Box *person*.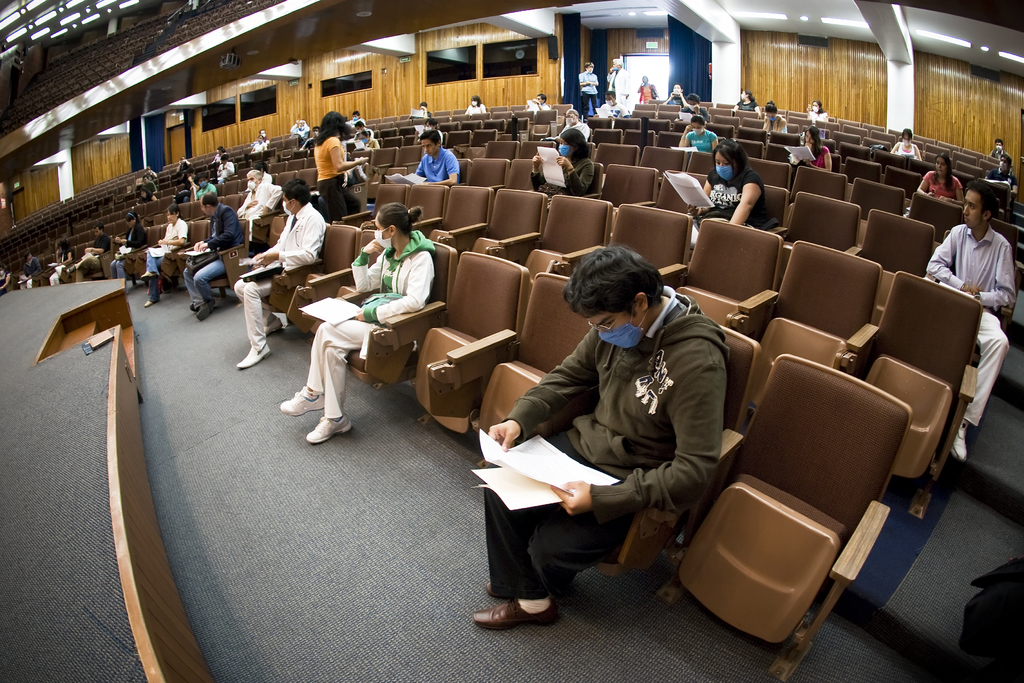
left=490, top=238, right=731, bottom=632.
